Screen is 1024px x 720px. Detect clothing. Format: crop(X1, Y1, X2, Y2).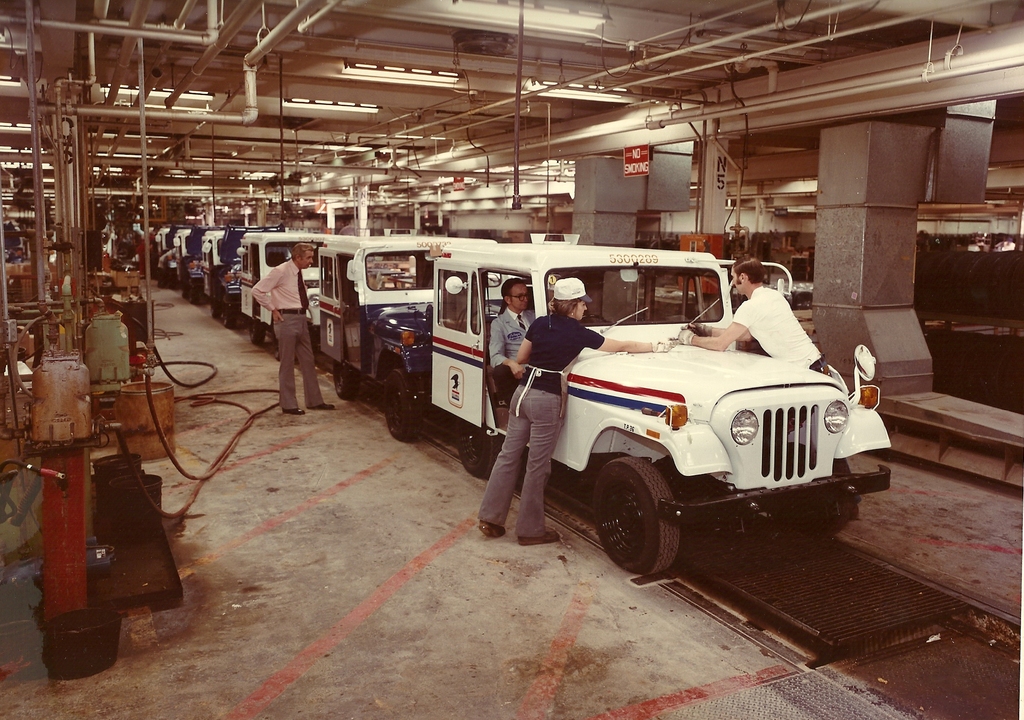
crop(474, 277, 651, 543).
